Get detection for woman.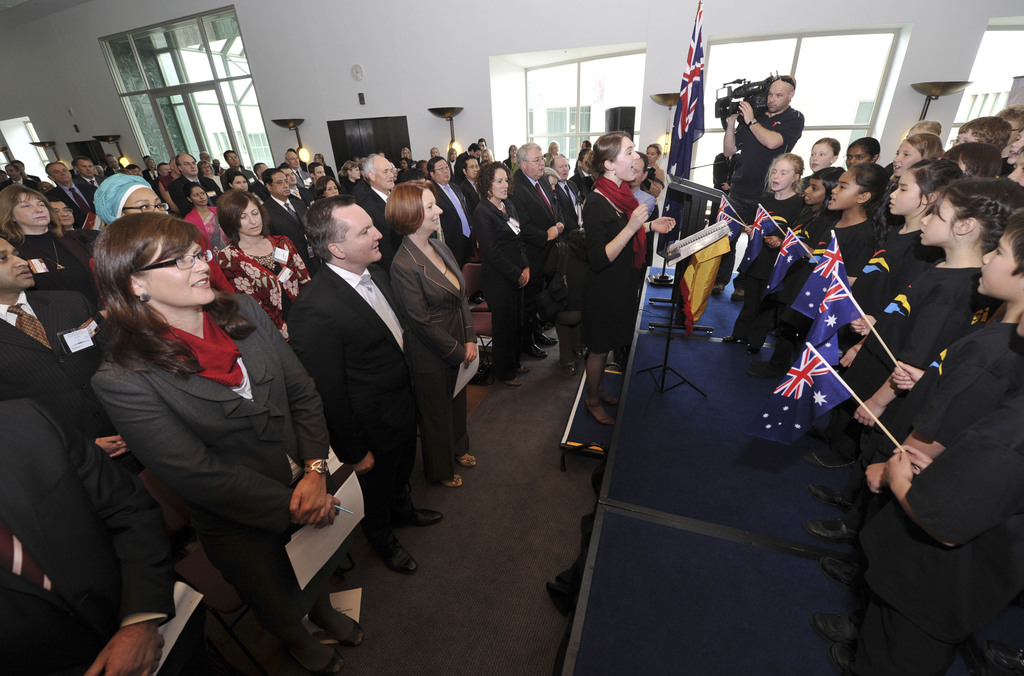
Detection: x1=640 y1=140 x2=671 y2=194.
